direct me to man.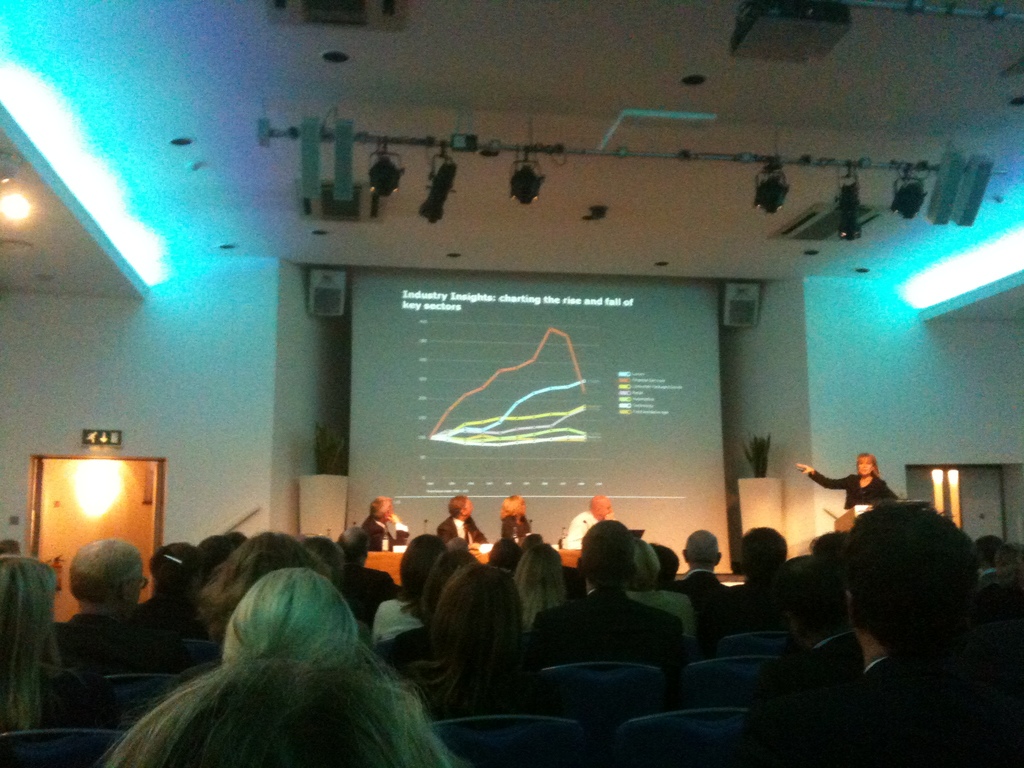
Direction: crop(731, 524, 792, 626).
